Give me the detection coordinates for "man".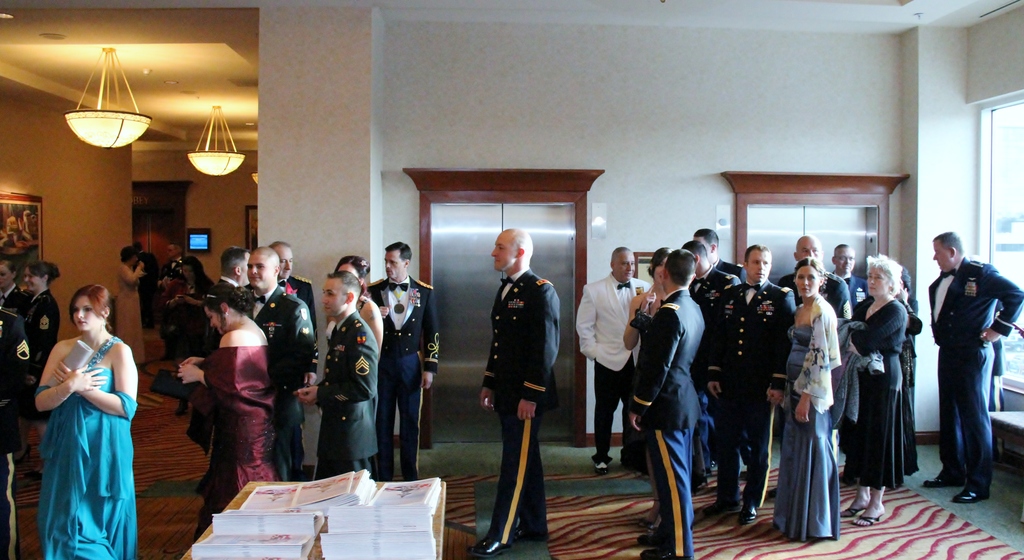
[829, 243, 867, 305].
